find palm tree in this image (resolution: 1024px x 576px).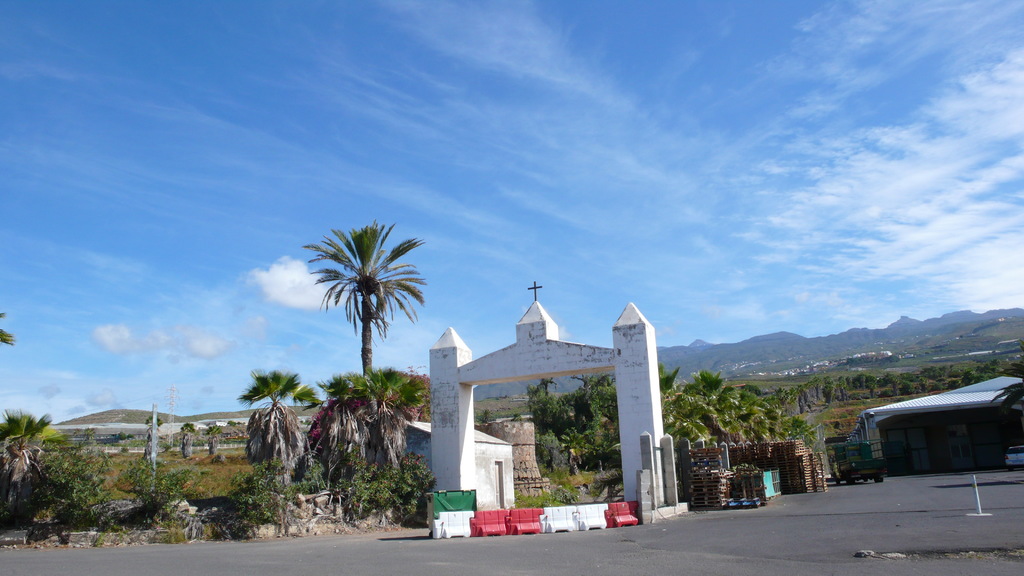
(0, 401, 54, 482).
